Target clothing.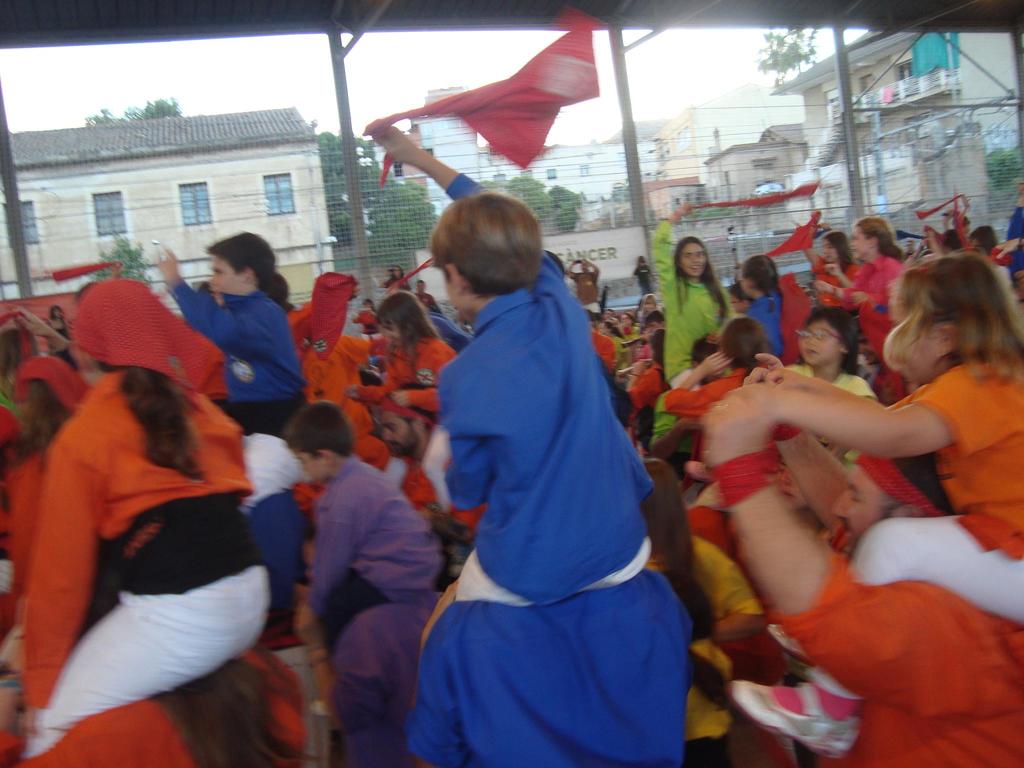
Target region: rect(804, 352, 1023, 673).
